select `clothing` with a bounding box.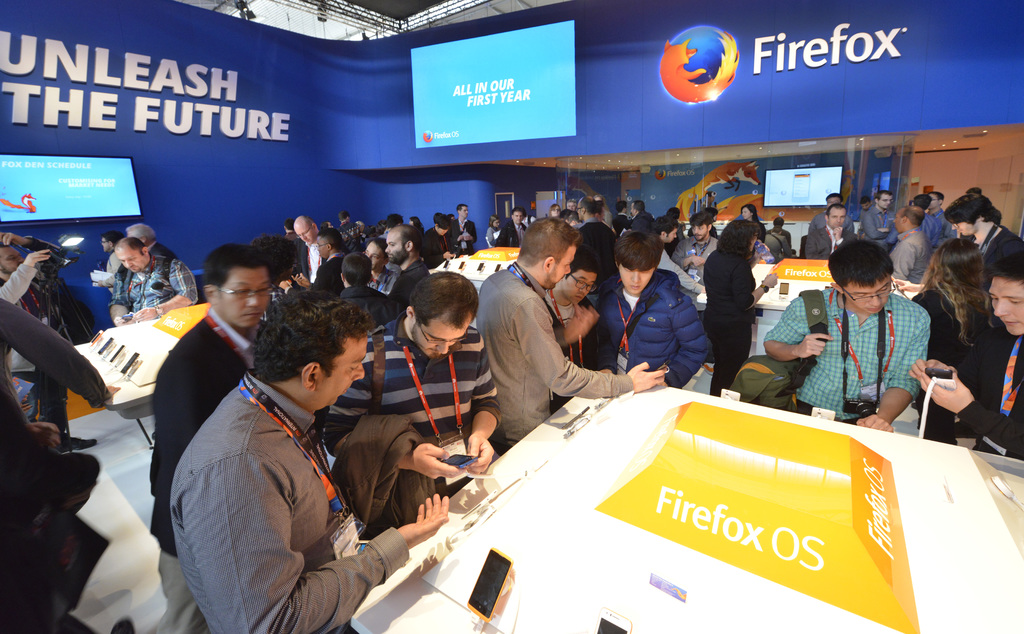
bbox(955, 325, 1019, 457).
